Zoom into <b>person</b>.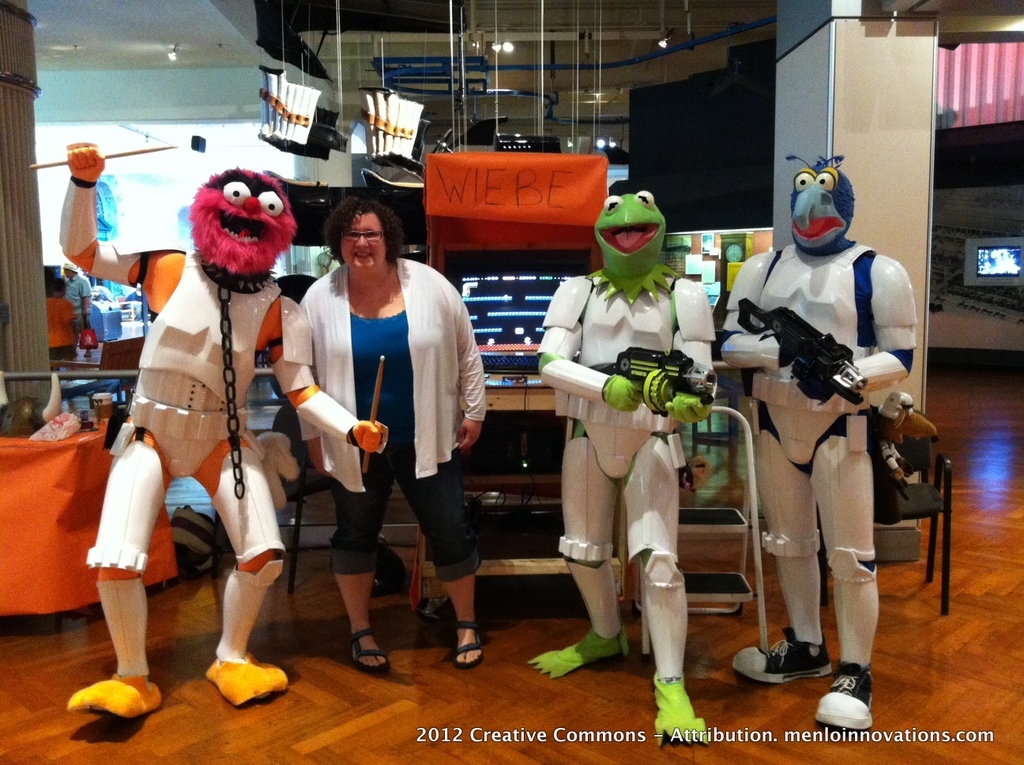
Zoom target: {"x1": 553, "y1": 171, "x2": 719, "y2": 701}.
